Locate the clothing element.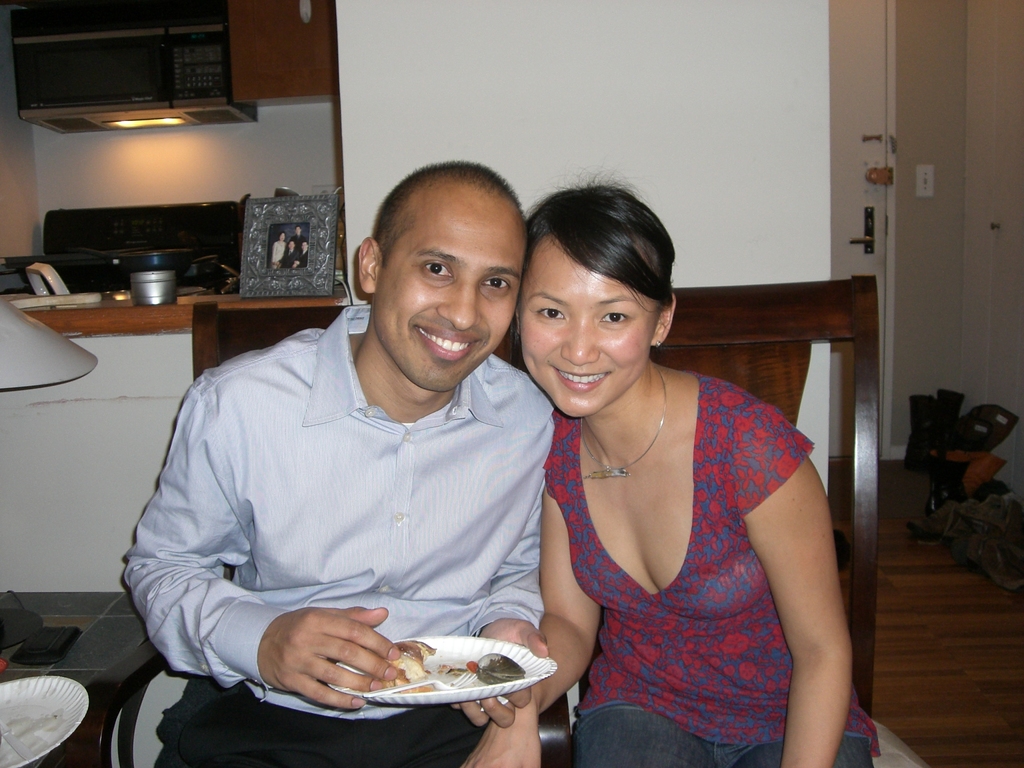
Element bbox: <region>540, 368, 880, 767</region>.
